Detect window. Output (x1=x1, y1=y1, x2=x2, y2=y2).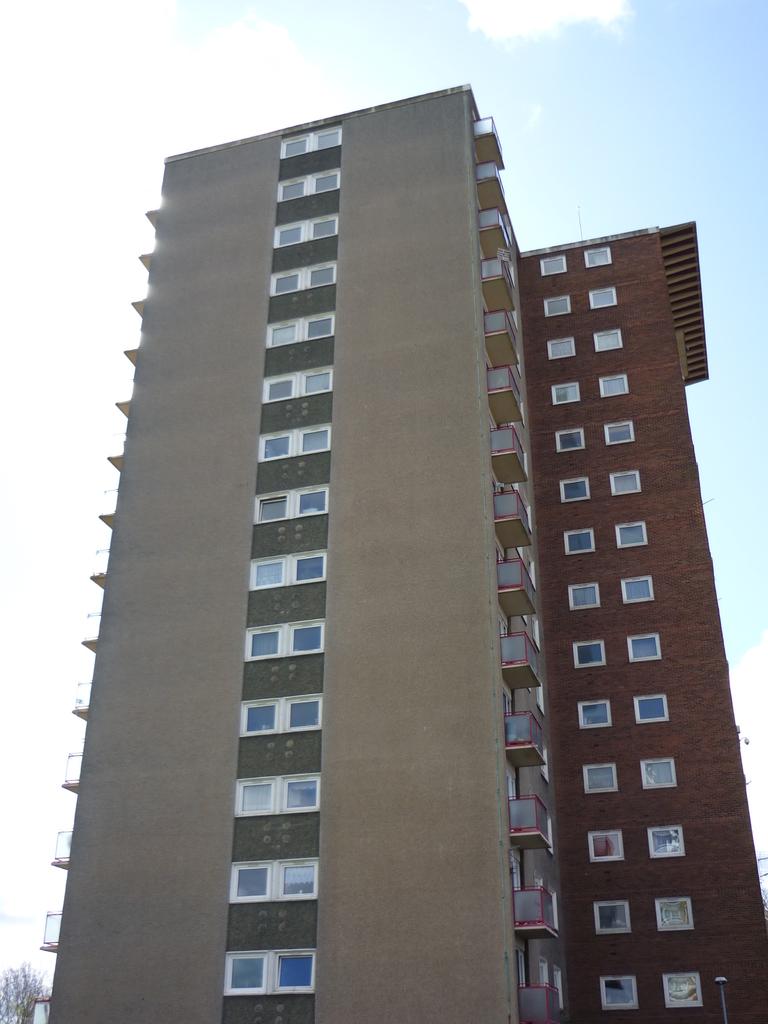
(x1=593, y1=325, x2=629, y2=353).
